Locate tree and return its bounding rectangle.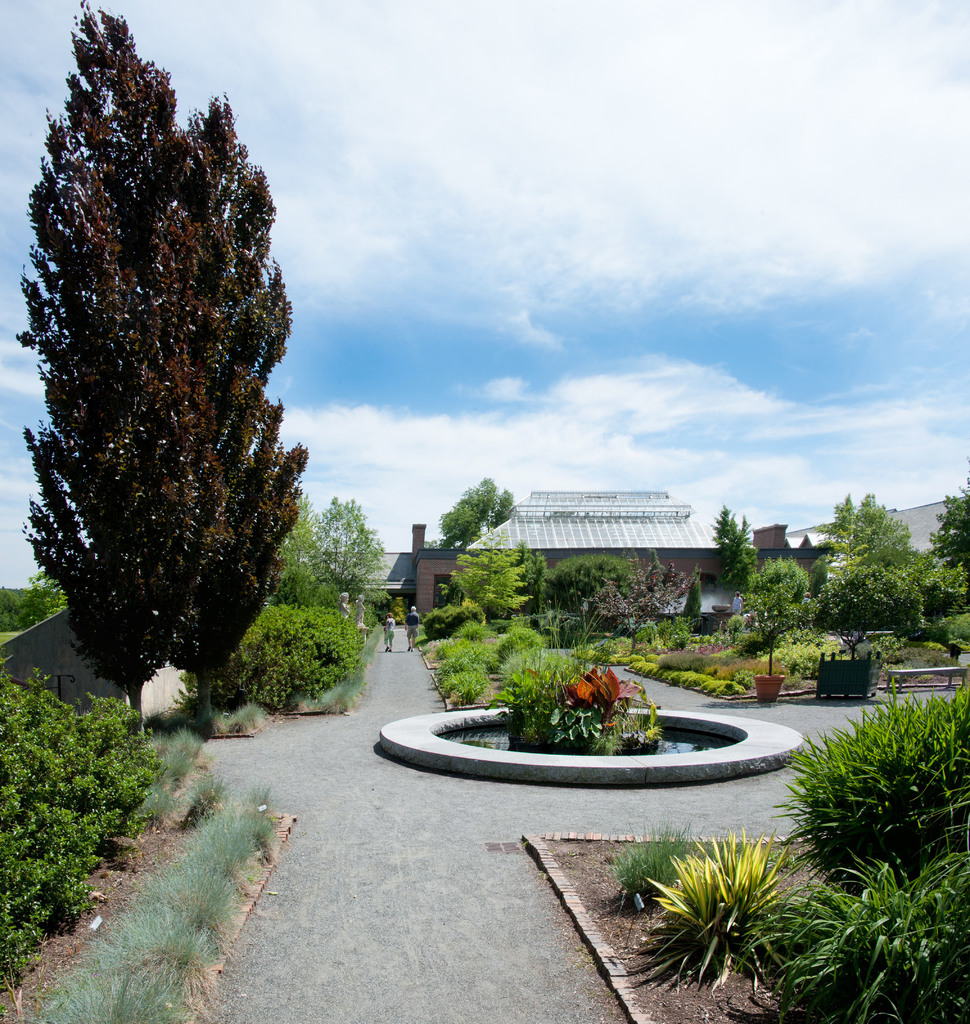
bbox(740, 554, 816, 676).
